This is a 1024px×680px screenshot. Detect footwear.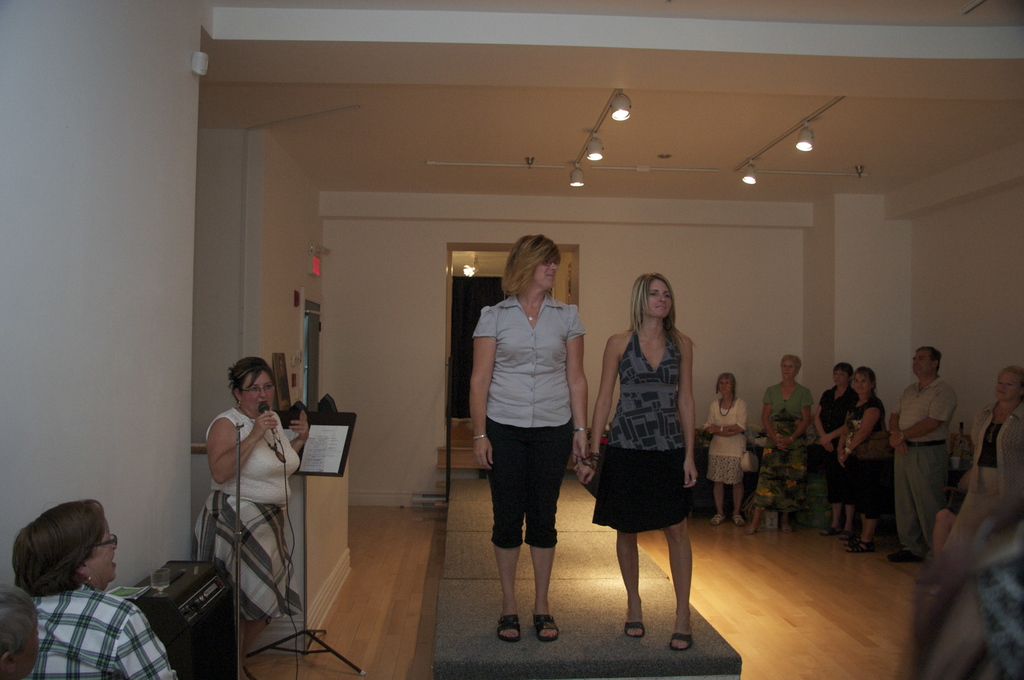
<region>668, 633, 694, 655</region>.
